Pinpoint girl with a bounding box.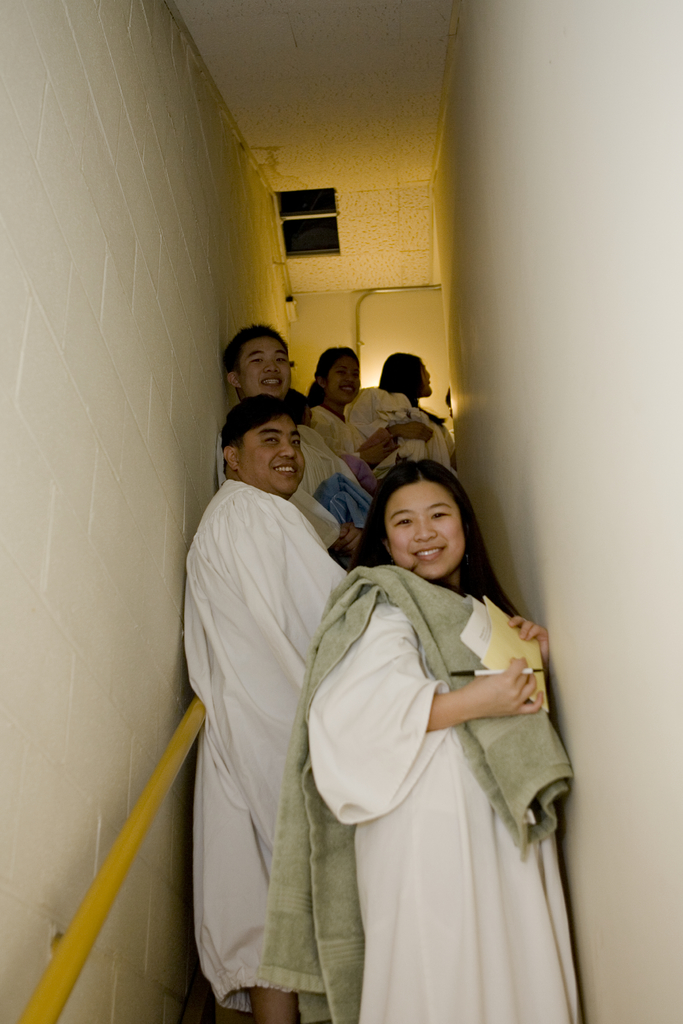
(307,355,398,493).
